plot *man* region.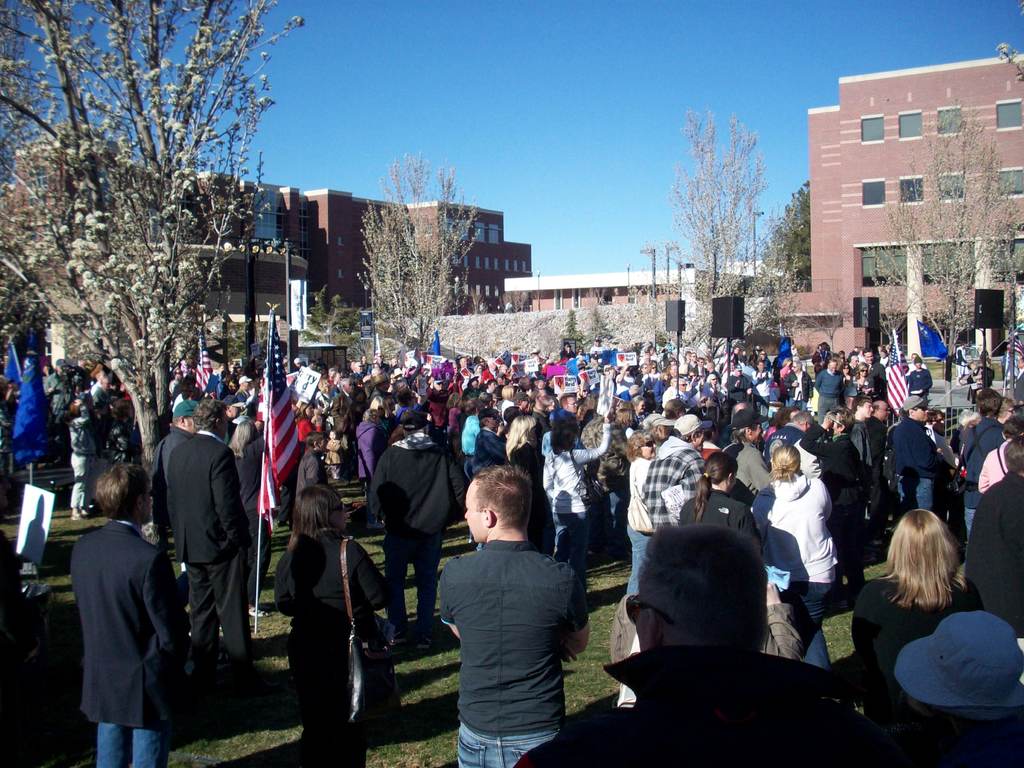
Plotted at select_region(367, 372, 394, 414).
